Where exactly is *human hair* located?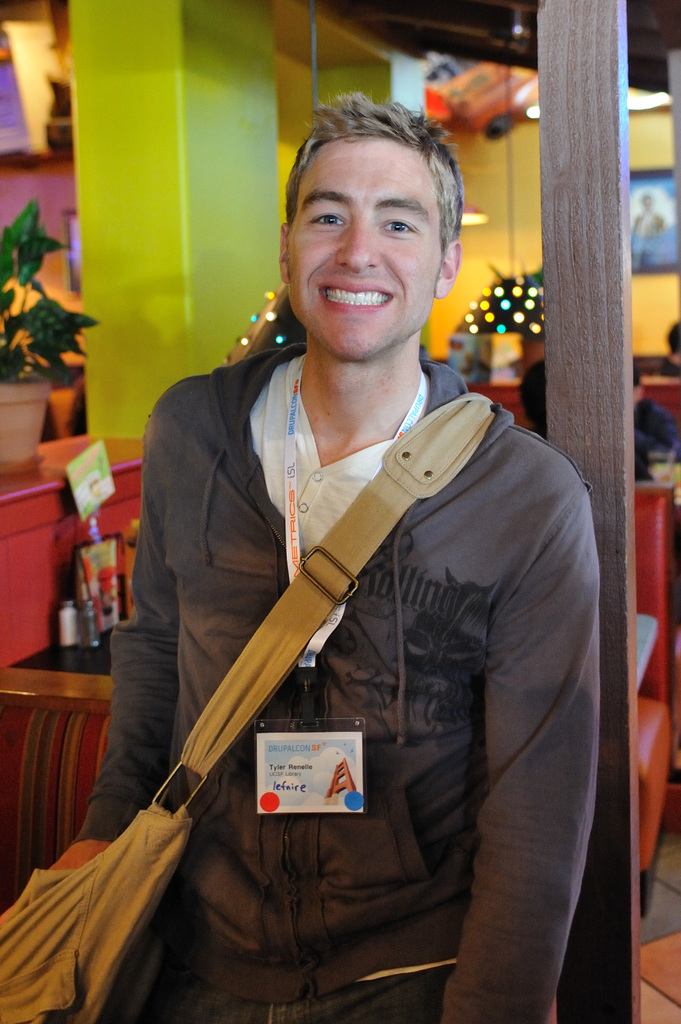
Its bounding box is (634, 361, 643, 385).
